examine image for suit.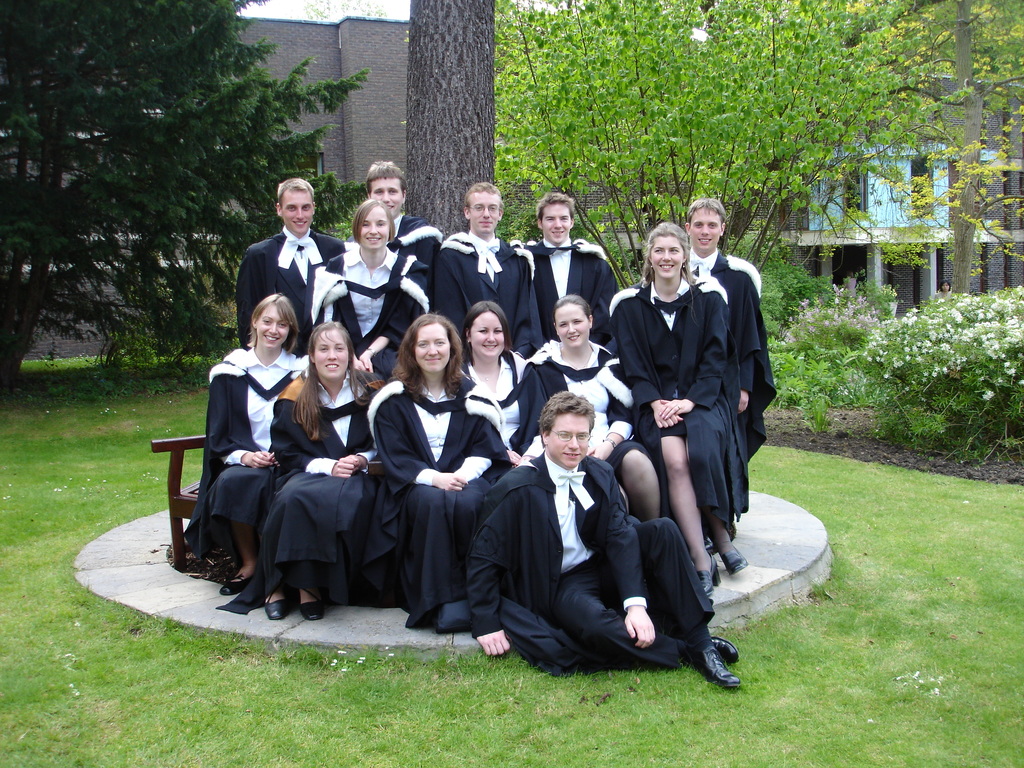
Examination result: box=[475, 237, 507, 305].
